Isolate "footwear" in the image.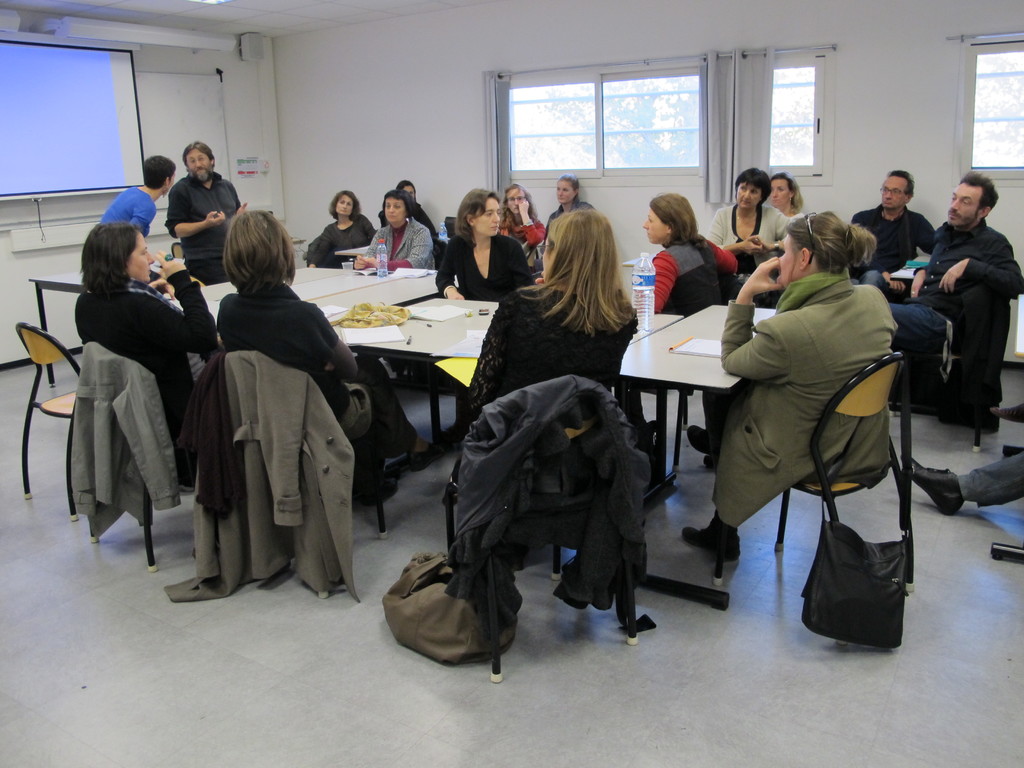
Isolated region: 992/403/1023/425.
